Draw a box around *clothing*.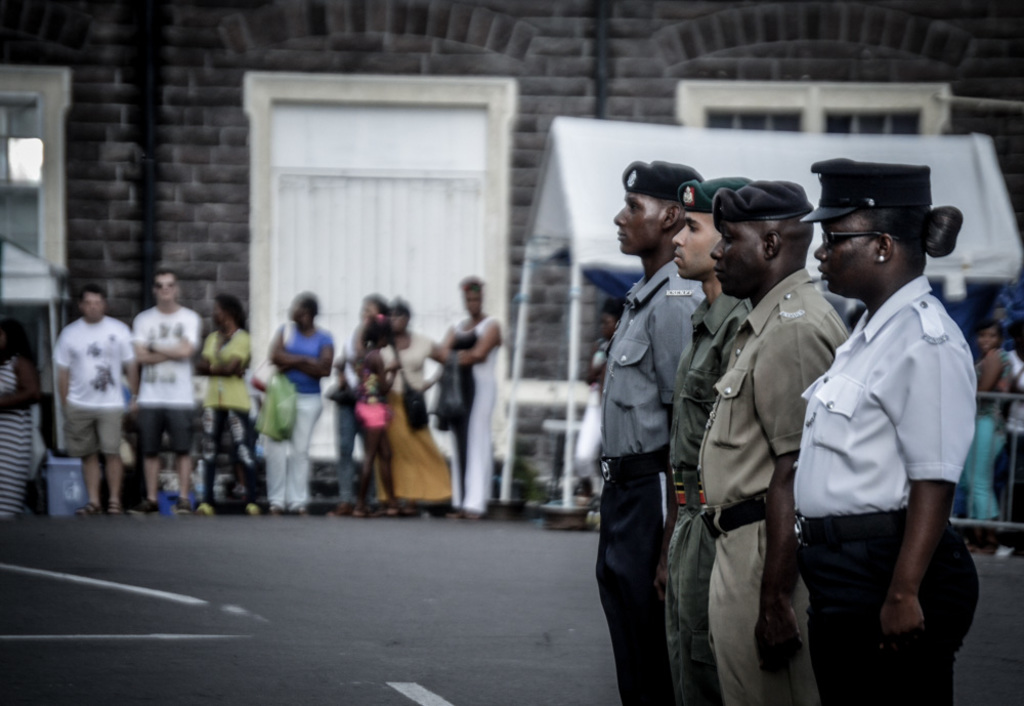
region(662, 290, 757, 703).
